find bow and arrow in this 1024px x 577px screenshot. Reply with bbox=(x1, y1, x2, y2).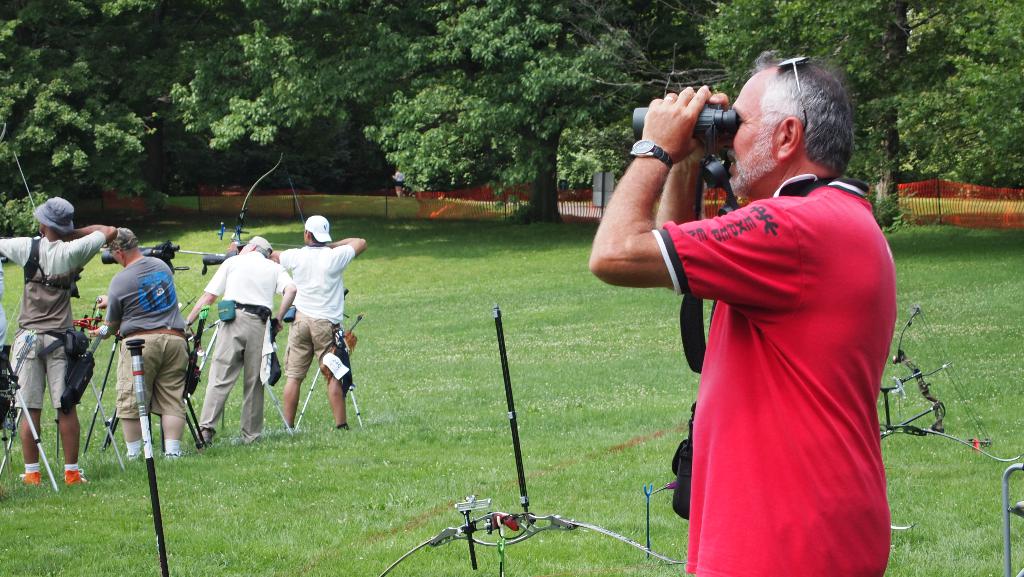
bbox=(886, 309, 1023, 464).
